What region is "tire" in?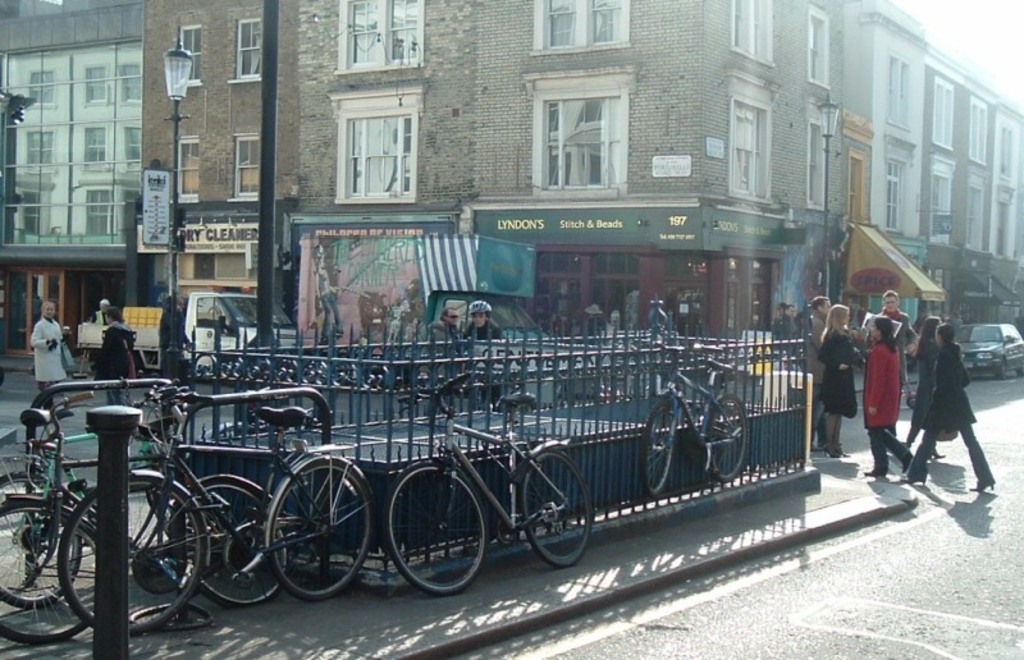
rect(995, 356, 1005, 385).
